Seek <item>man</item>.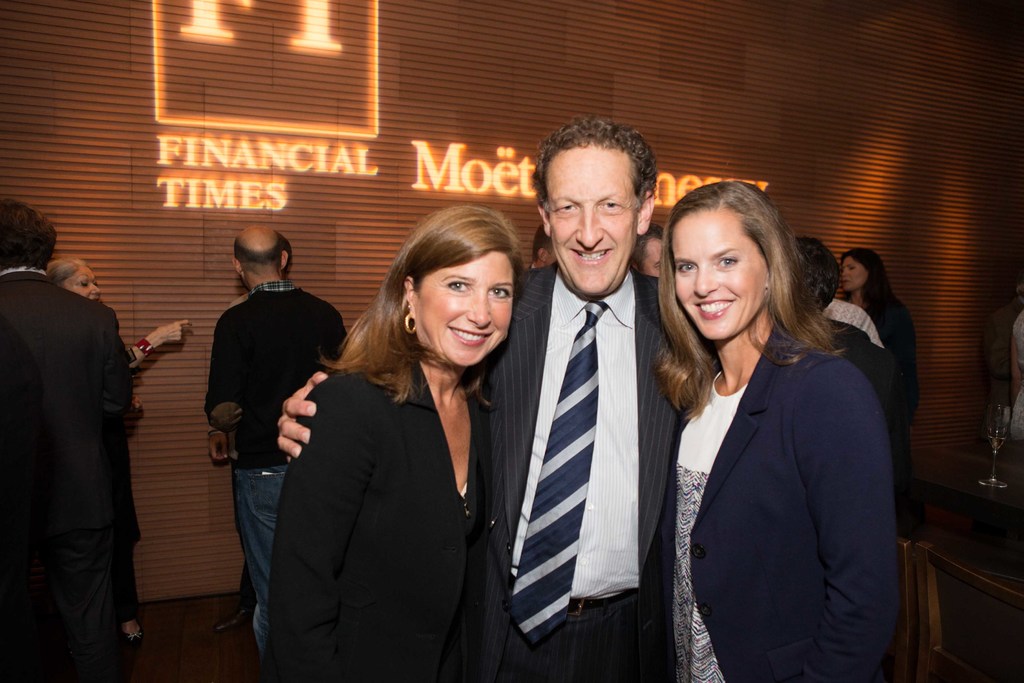
locate(0, 200, 132, 682).
